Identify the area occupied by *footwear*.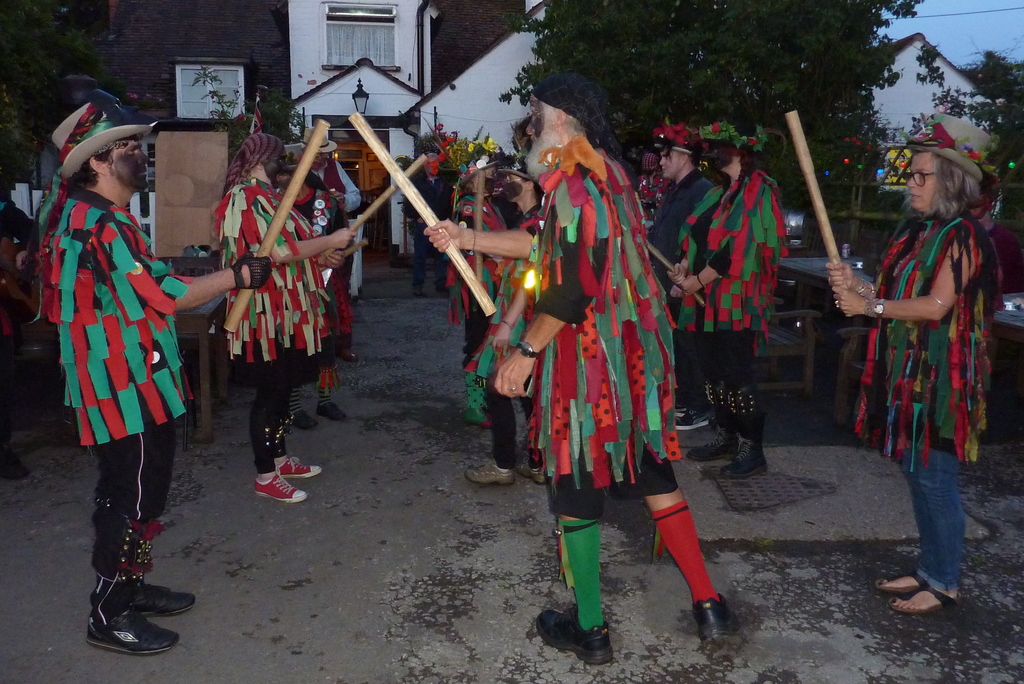
Area: {"x1": 276, "y1": 456, "x2": 321, "y2": 478}.
